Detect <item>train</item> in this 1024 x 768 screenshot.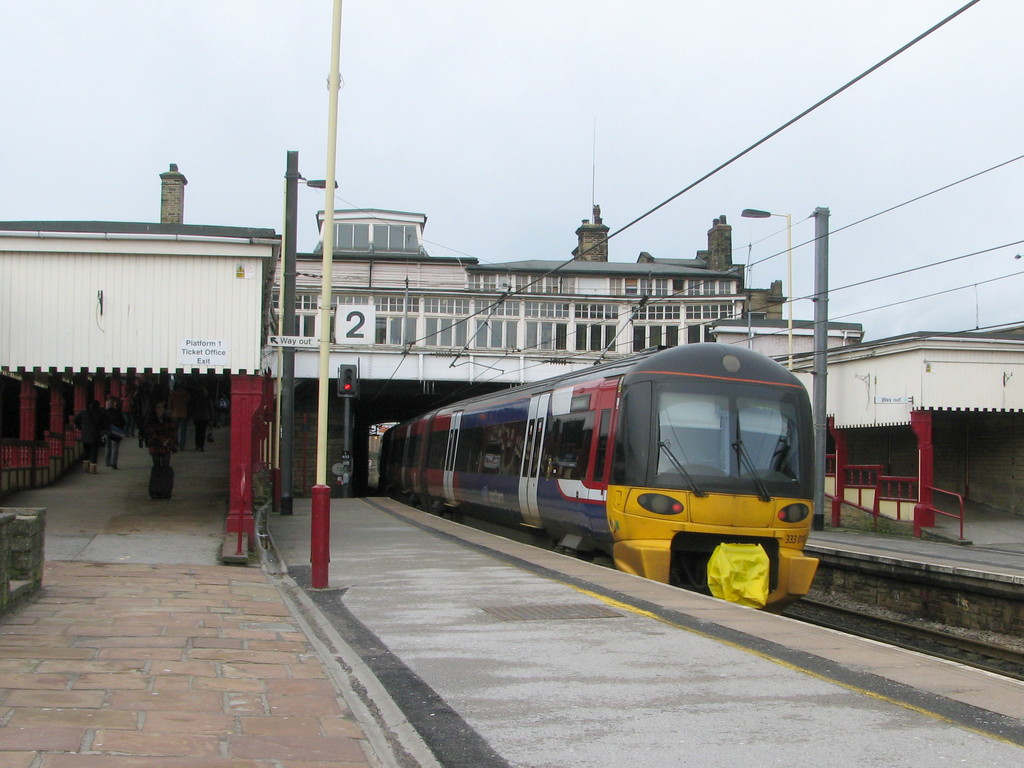
Detection: 375/294/819/611.
